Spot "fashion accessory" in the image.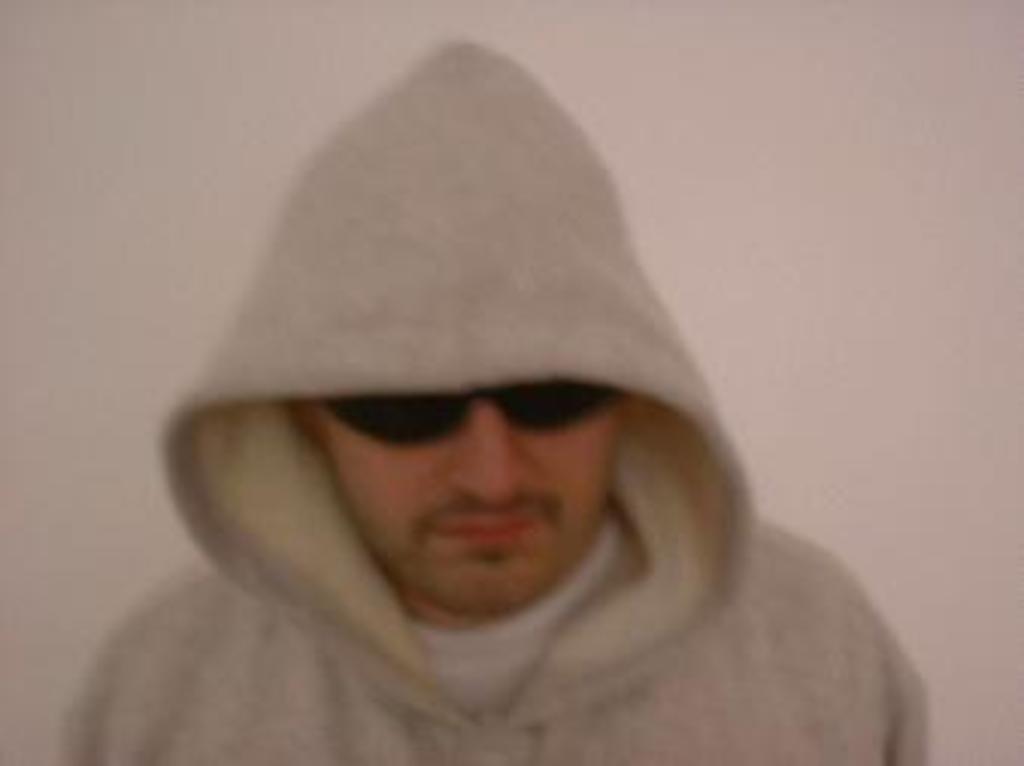
"fashion accessory" found at 321, 381, 621, 448.
